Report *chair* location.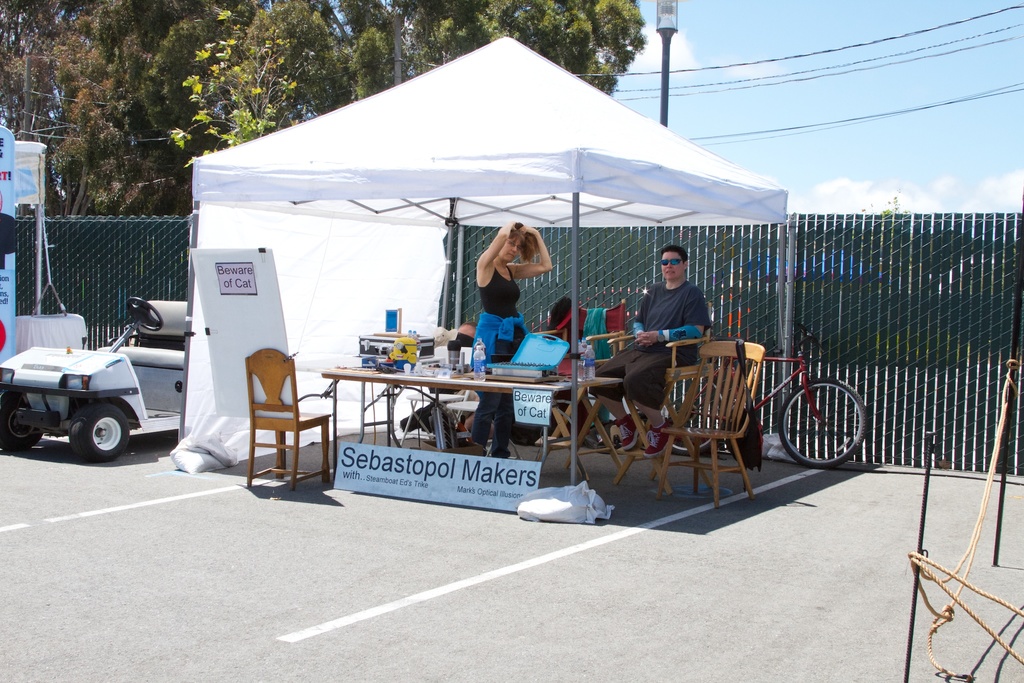
Report: <box>246,346,333,493</box>.
